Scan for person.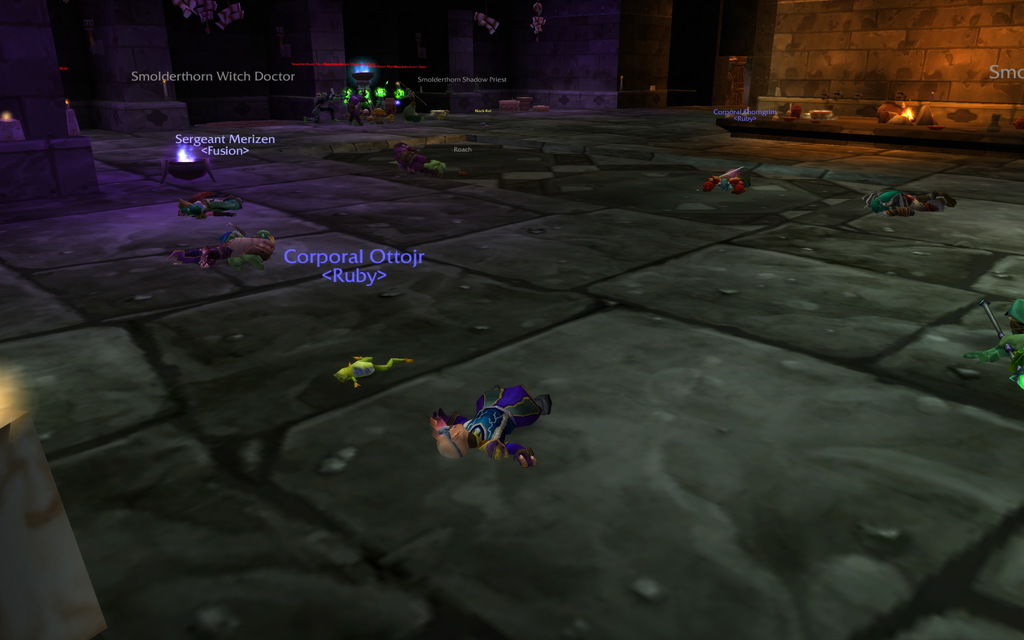
Scan result: bbox=(427, 383, 552, 461).
